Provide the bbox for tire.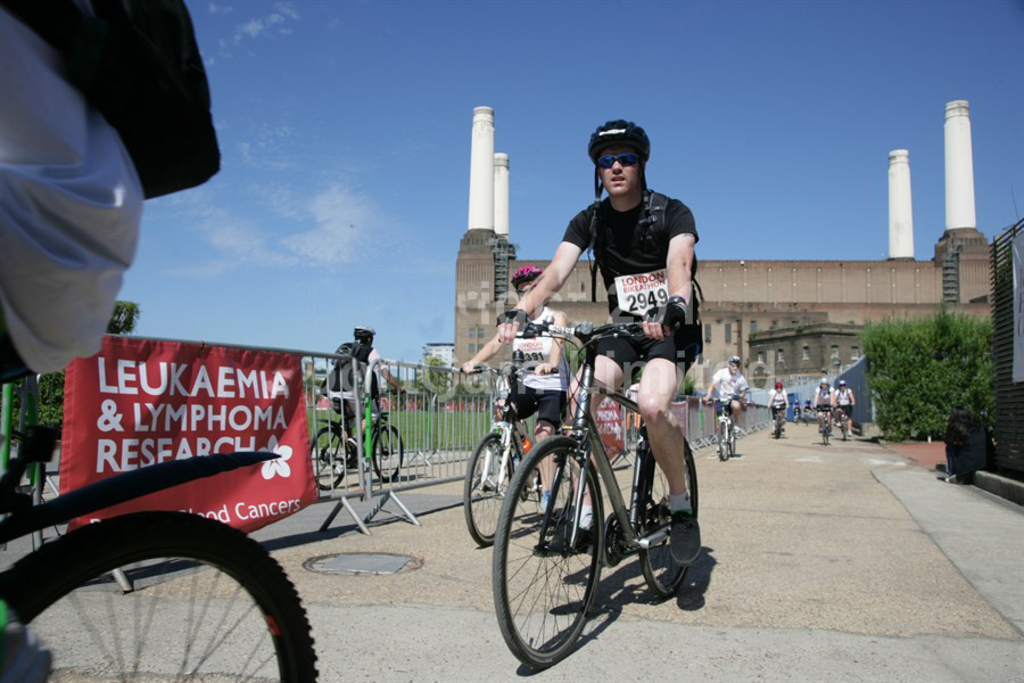
rect(641, 437, 697, 595).
